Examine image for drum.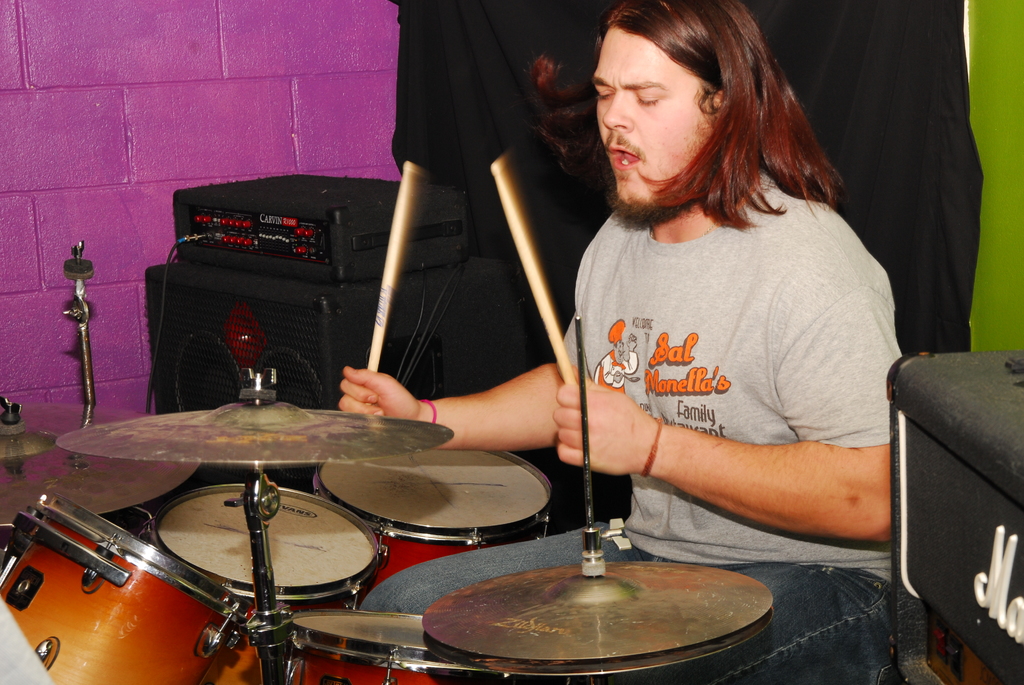
Examination result: box=[310, 450, 555, 601].
